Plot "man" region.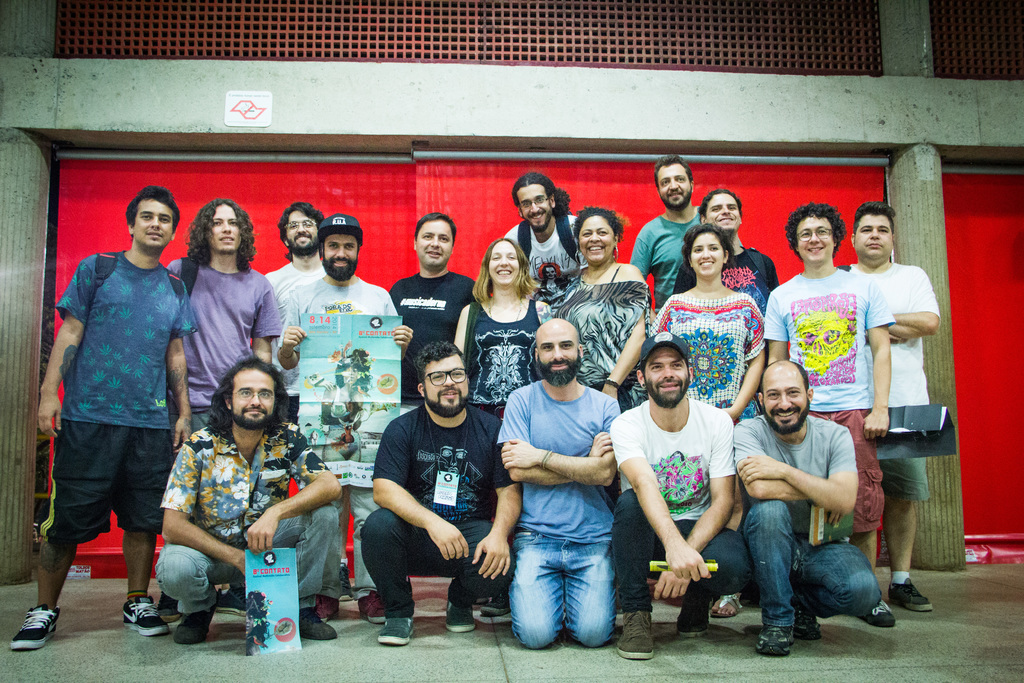
Plotted at detection(495, 317, 623, 648).
